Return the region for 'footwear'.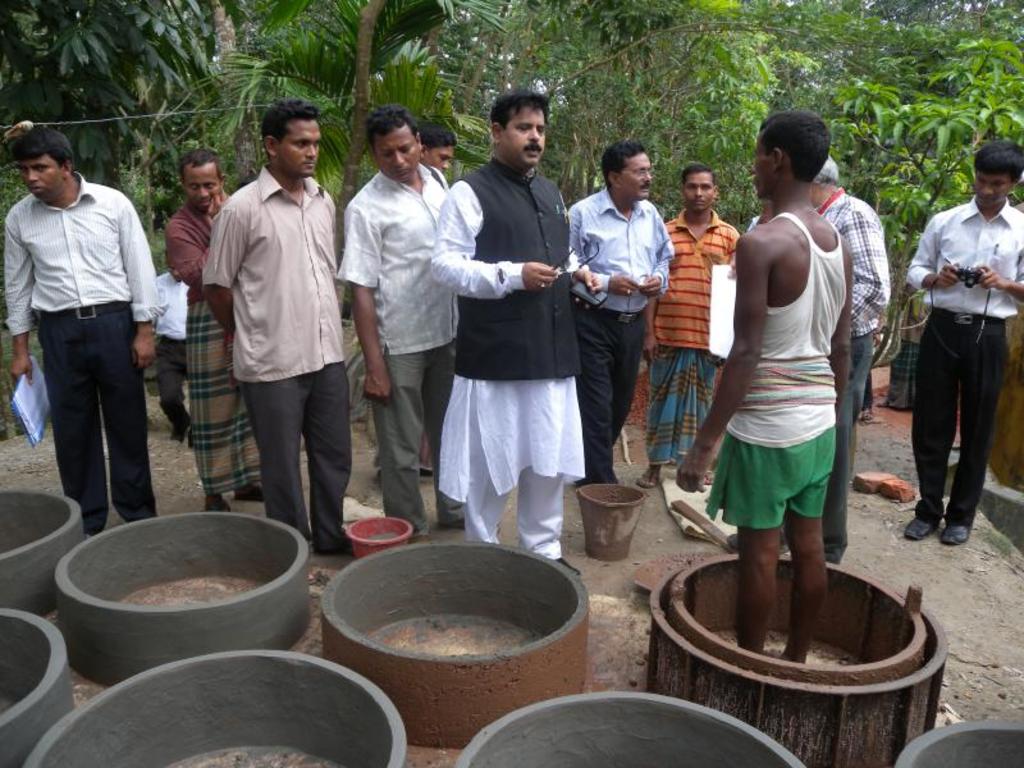
<bbox>637, 468, 660, 489</bbox>.
